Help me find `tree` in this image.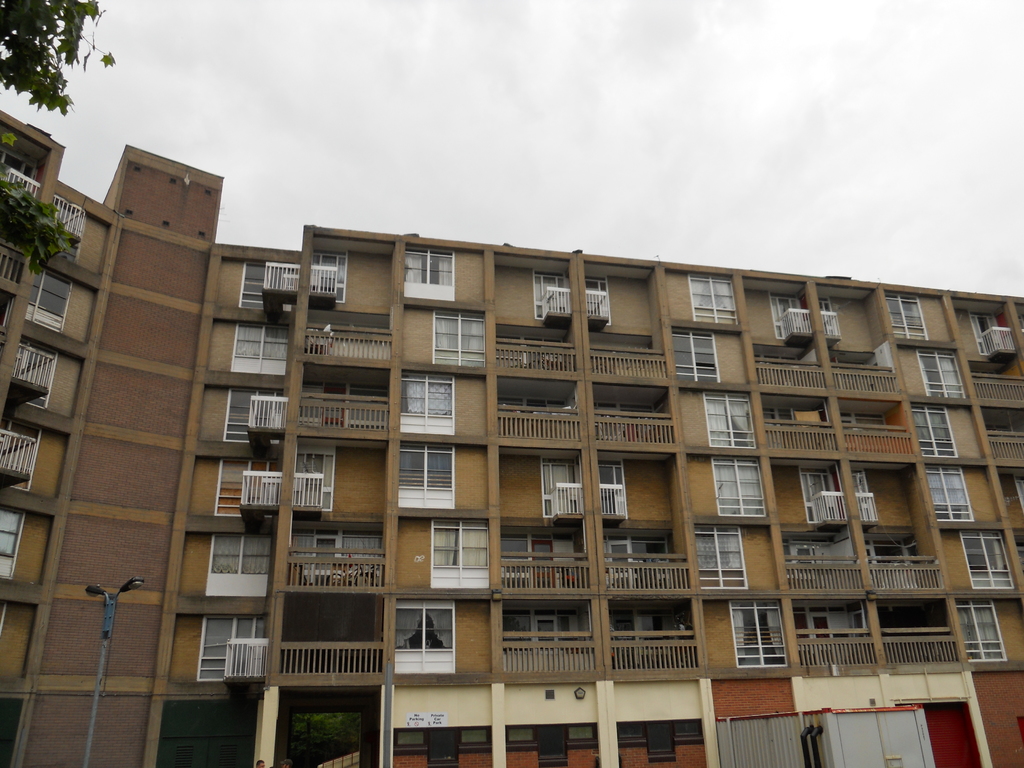
Found it: (x1=287, y1=712, x2=351, y2=765).
